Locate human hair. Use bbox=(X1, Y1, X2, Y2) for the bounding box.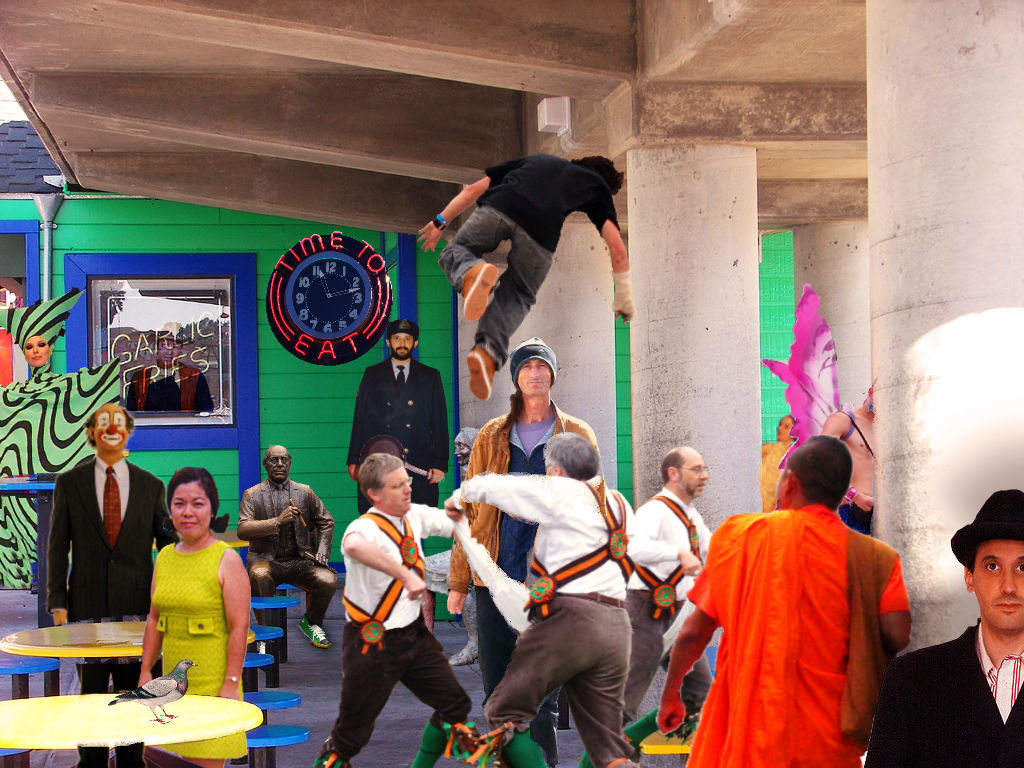
bbox=(544, 428, 600, 482).
